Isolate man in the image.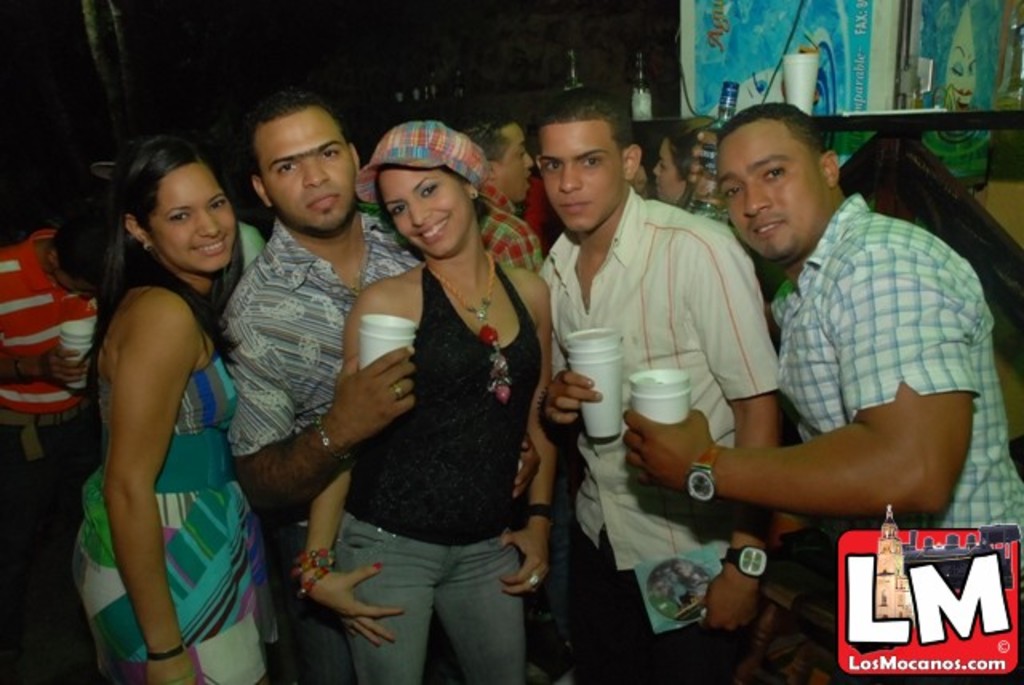
Isolated region: crop(621, 94, 1022, 530).
